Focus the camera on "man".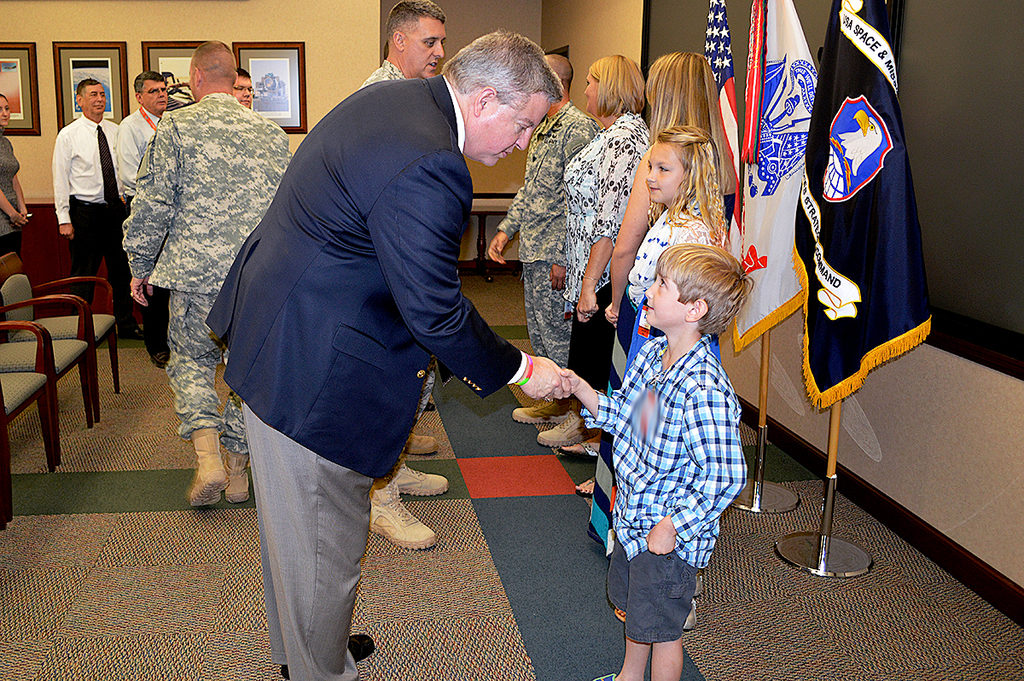
Focus region: [left=49, top=75, right=143, bottom=340].
